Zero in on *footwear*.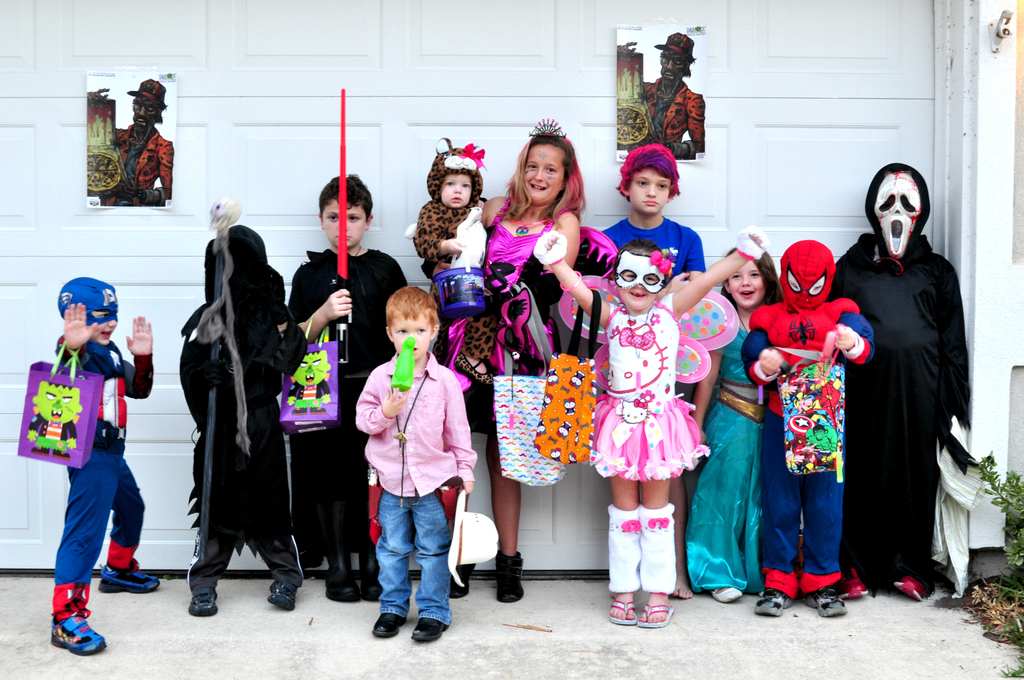
Zeroed in: x1=403, y1=613, x2=445, y2=651.
